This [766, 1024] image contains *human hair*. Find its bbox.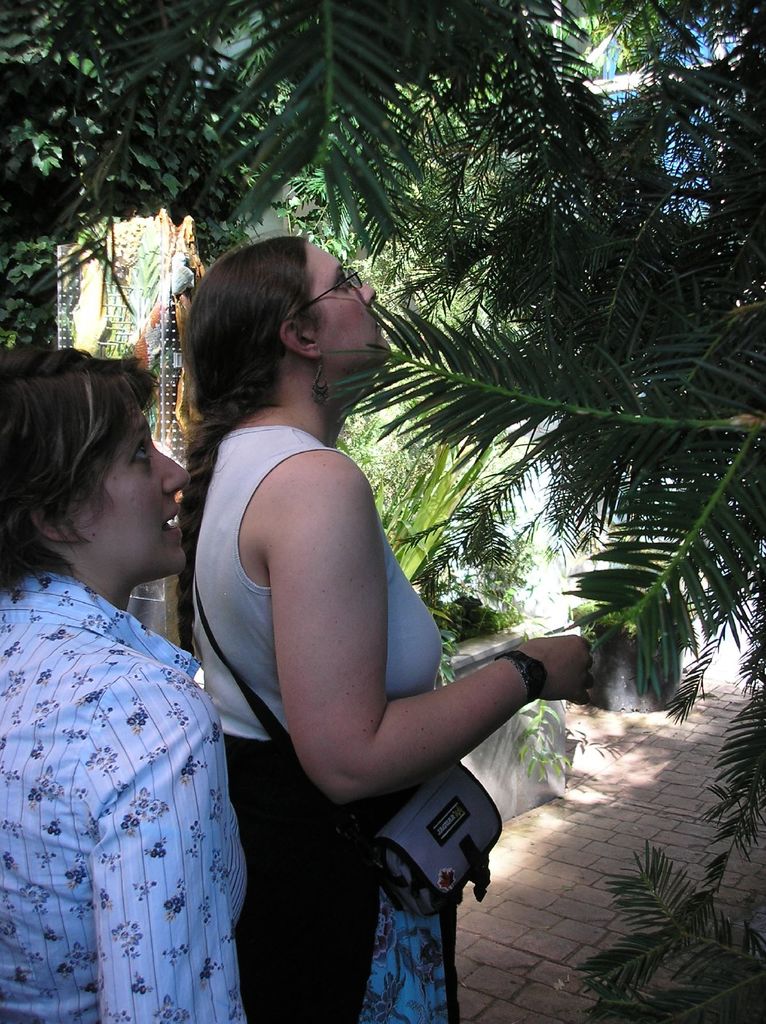
crop(0, 347, 159, 600).
